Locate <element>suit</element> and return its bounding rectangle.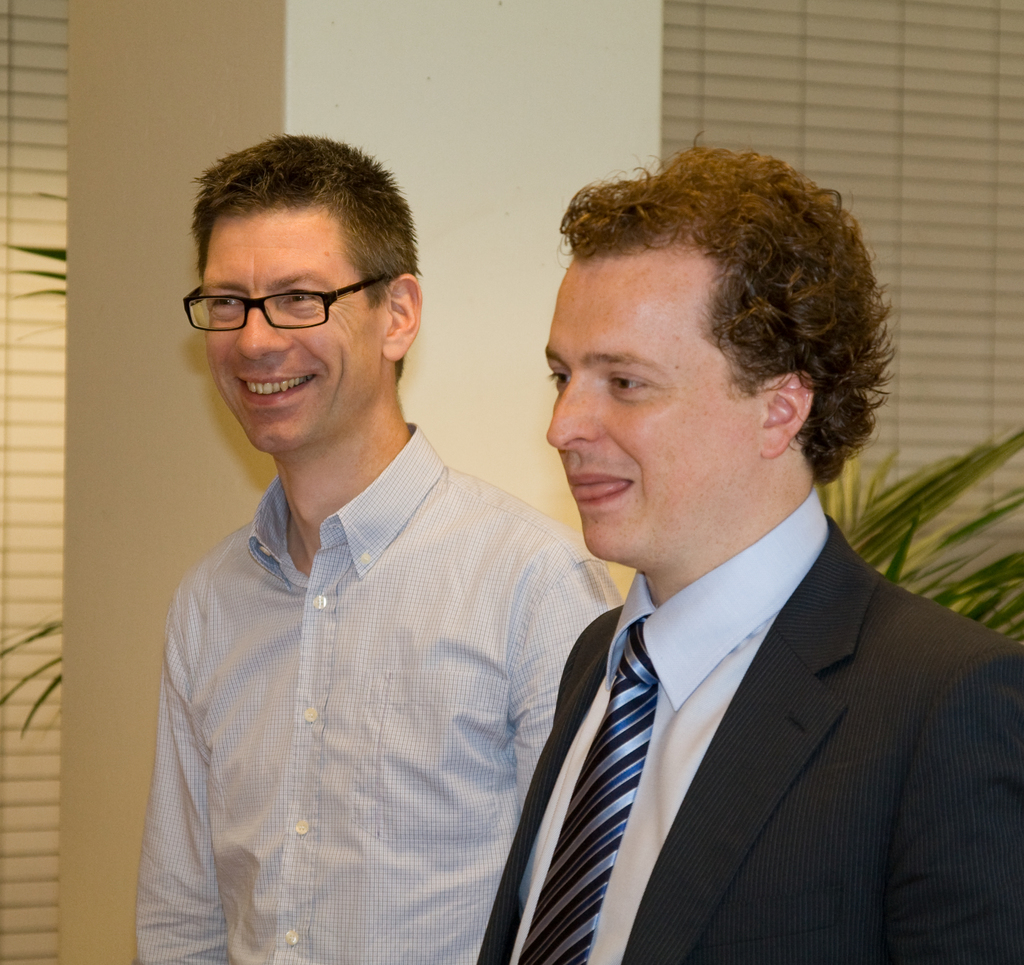
box=[456, 371, 1023, 964].
